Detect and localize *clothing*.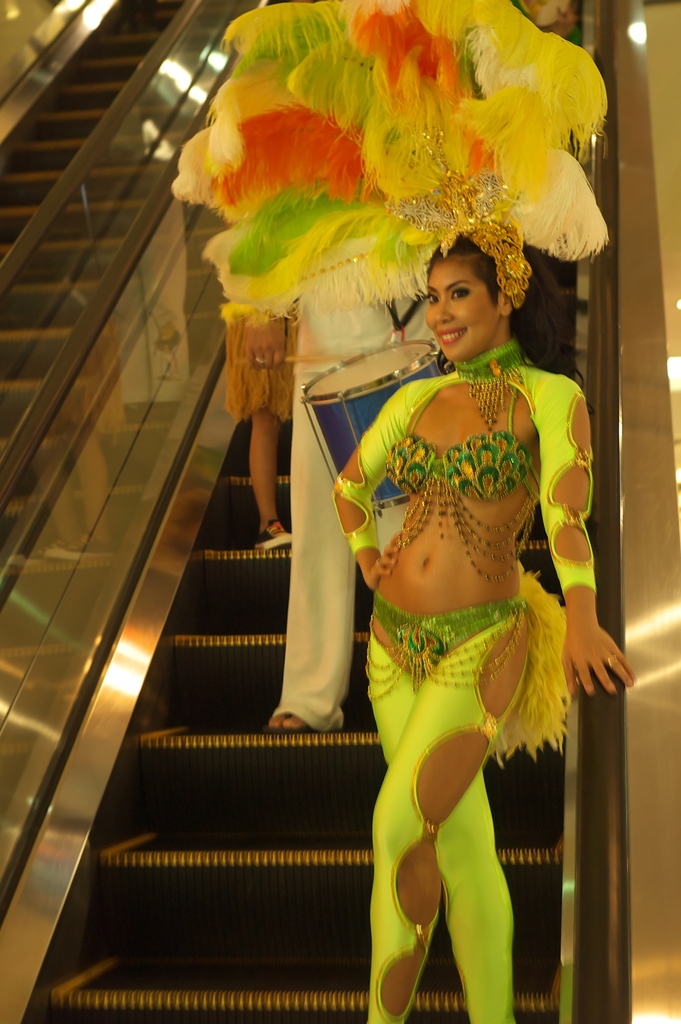
Localized at Rect(332, 344, 589, 1023).
